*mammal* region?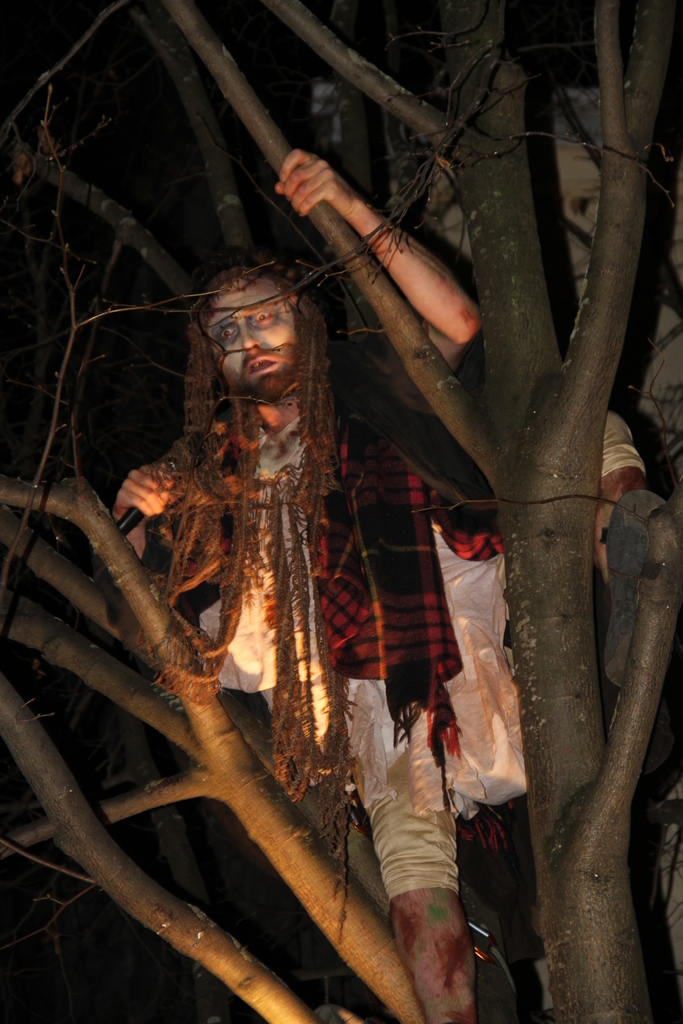
111, 147, 668, 1023
